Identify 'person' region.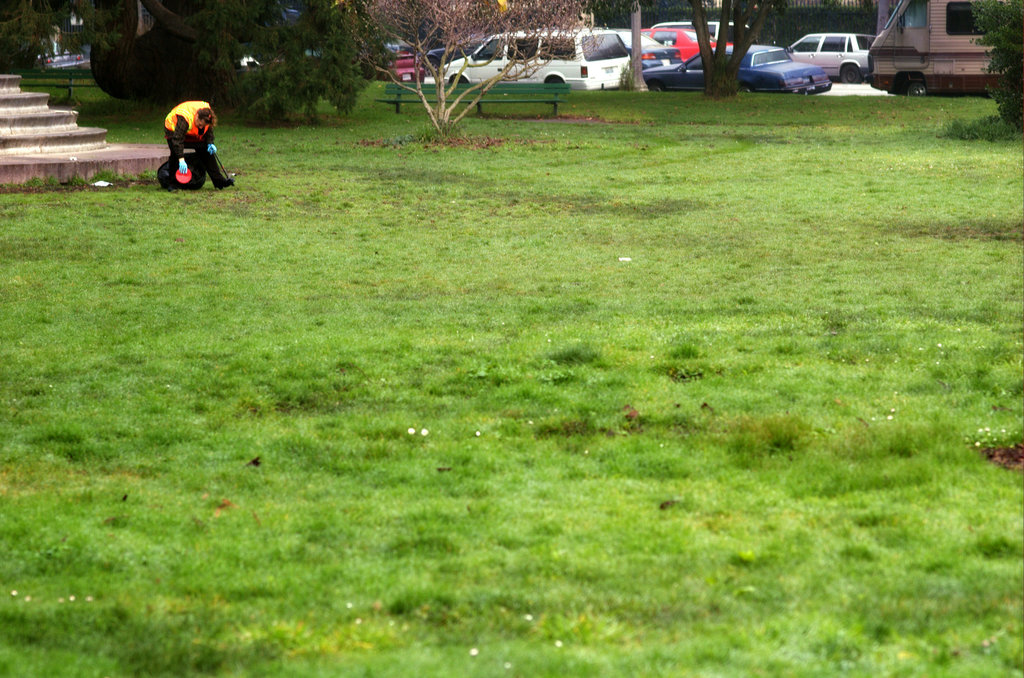
Region: box=[157, 87, 227, 193].
